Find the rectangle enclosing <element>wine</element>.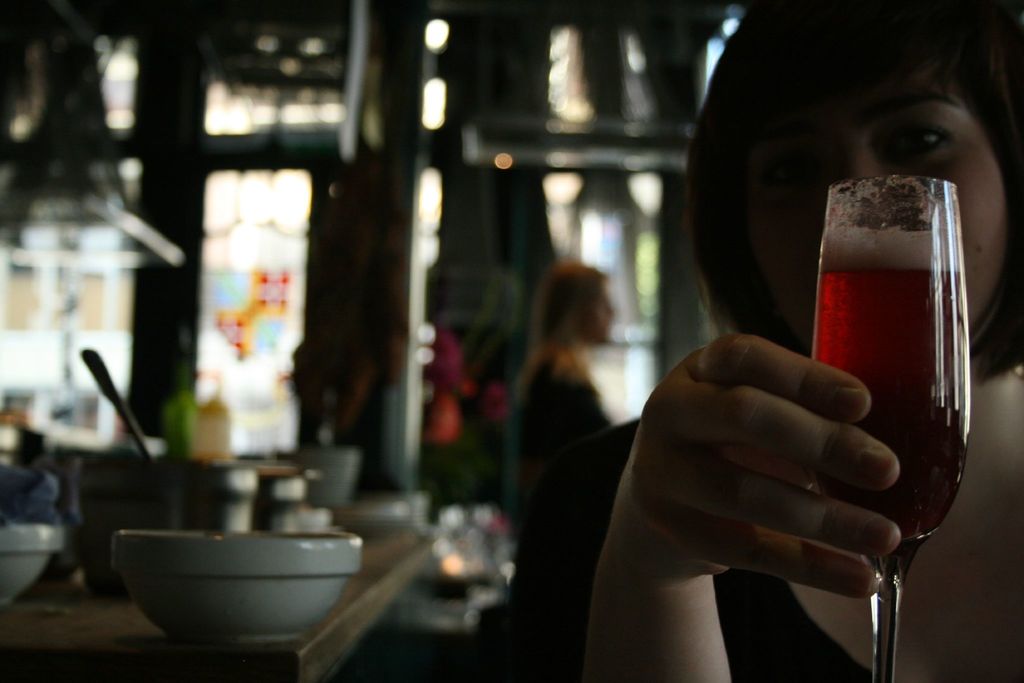
<bbox>817, 123, 979, 661</bbox>.
